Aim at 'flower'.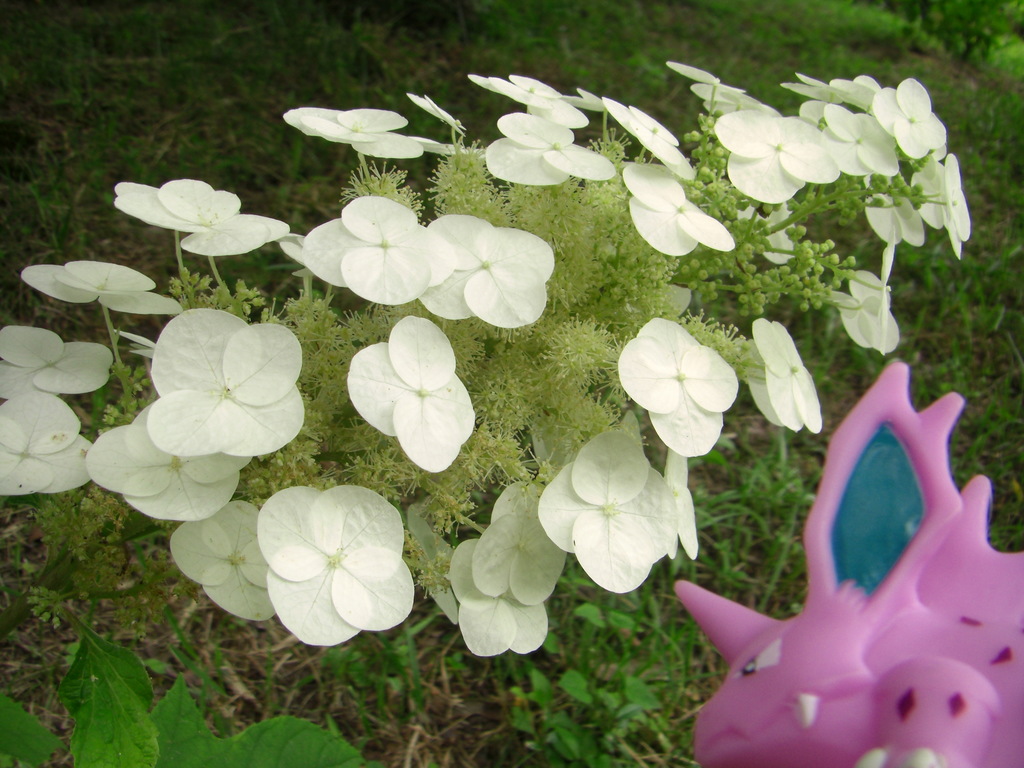
Aimed at (660,446,697,566).
